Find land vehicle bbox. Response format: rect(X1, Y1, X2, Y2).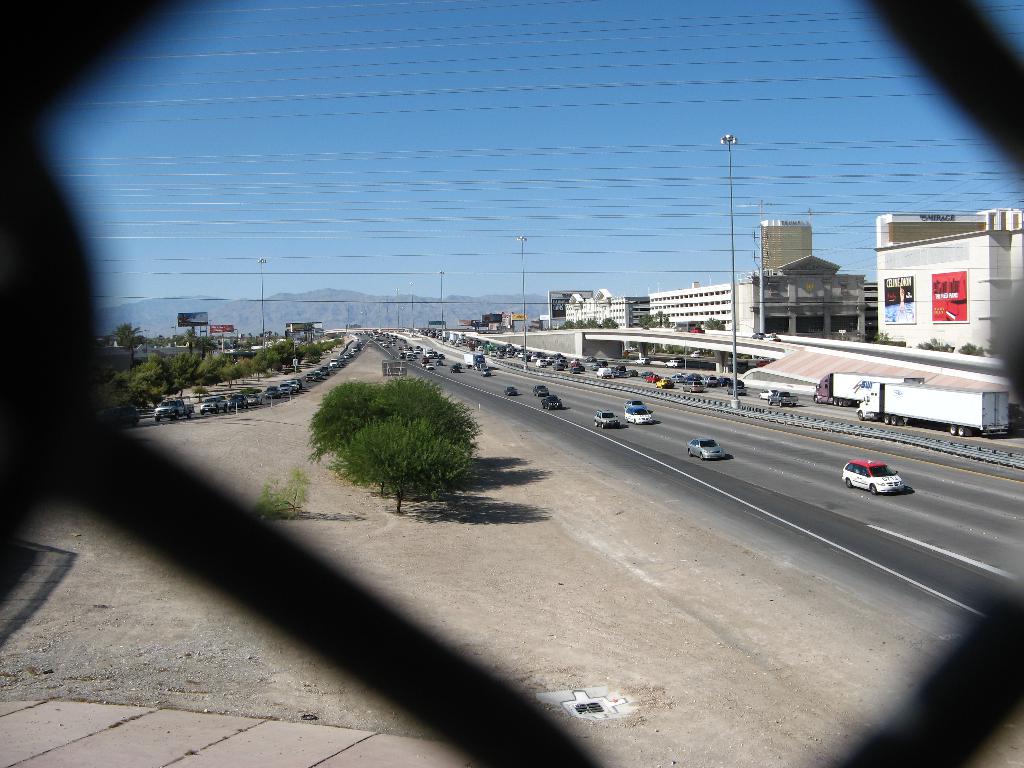
rect(102, 403, 141, 428).
